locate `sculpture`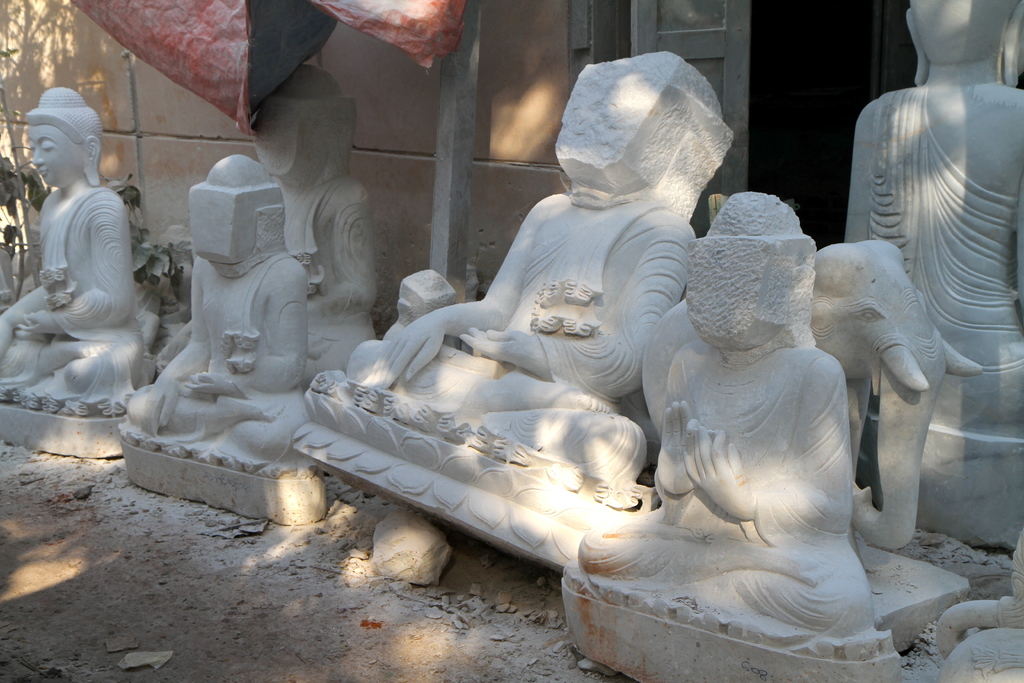
l=629, t=235, r=983, b=564
